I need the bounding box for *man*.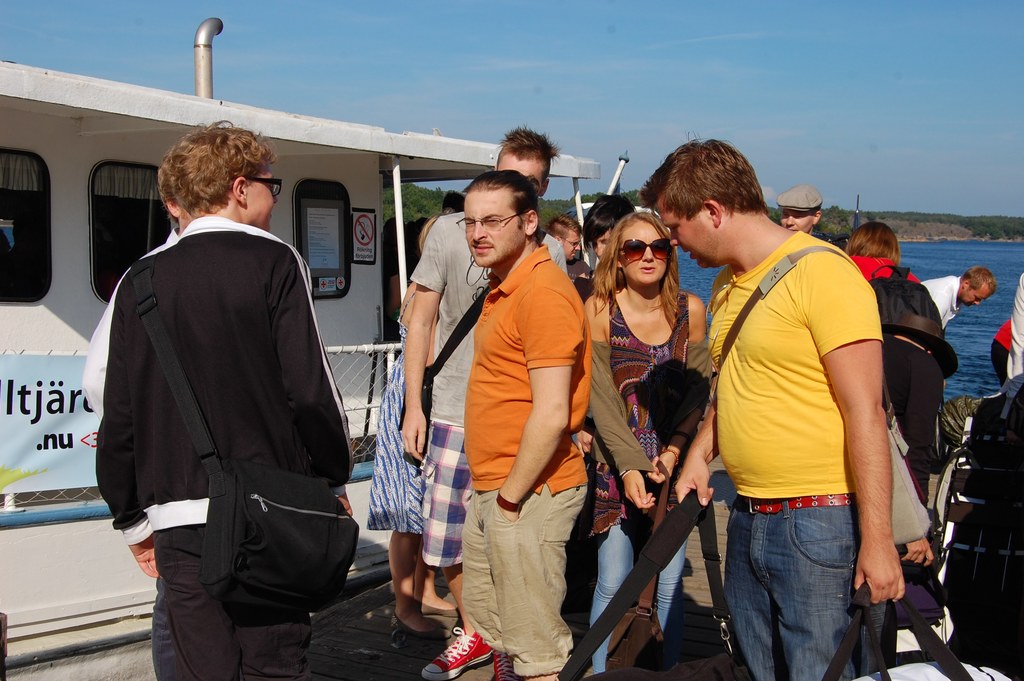
Here it is: 440,193,467,213.
